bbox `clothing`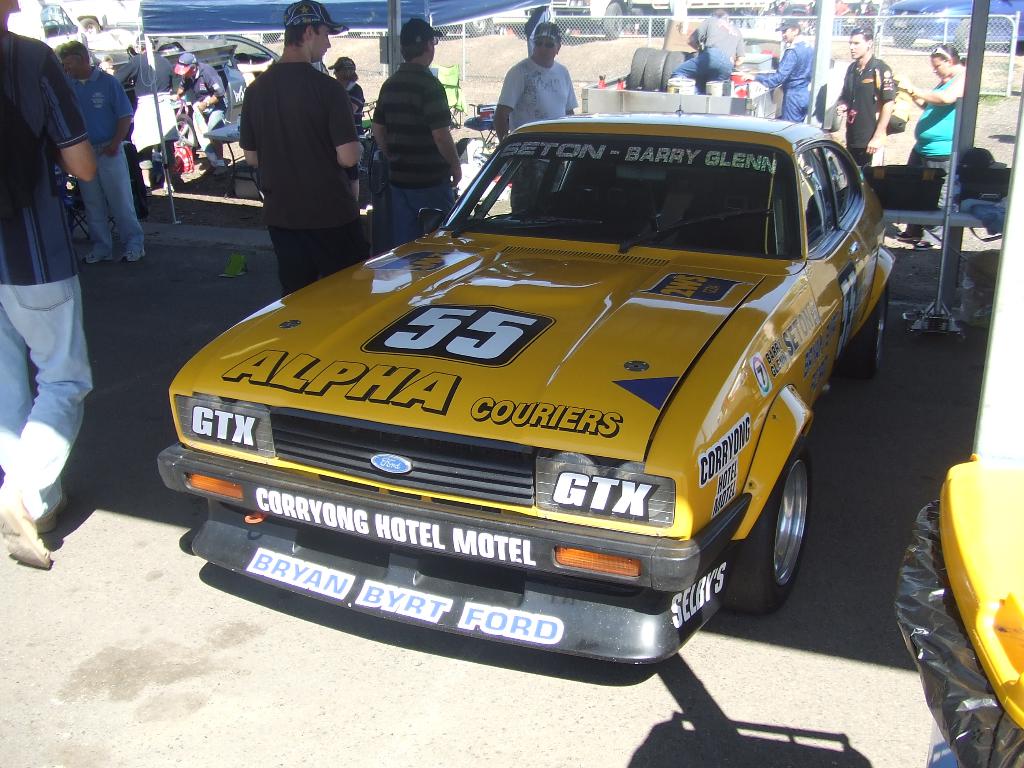
pyautogui.locateOnScreen(846, 53, 902, 168)
